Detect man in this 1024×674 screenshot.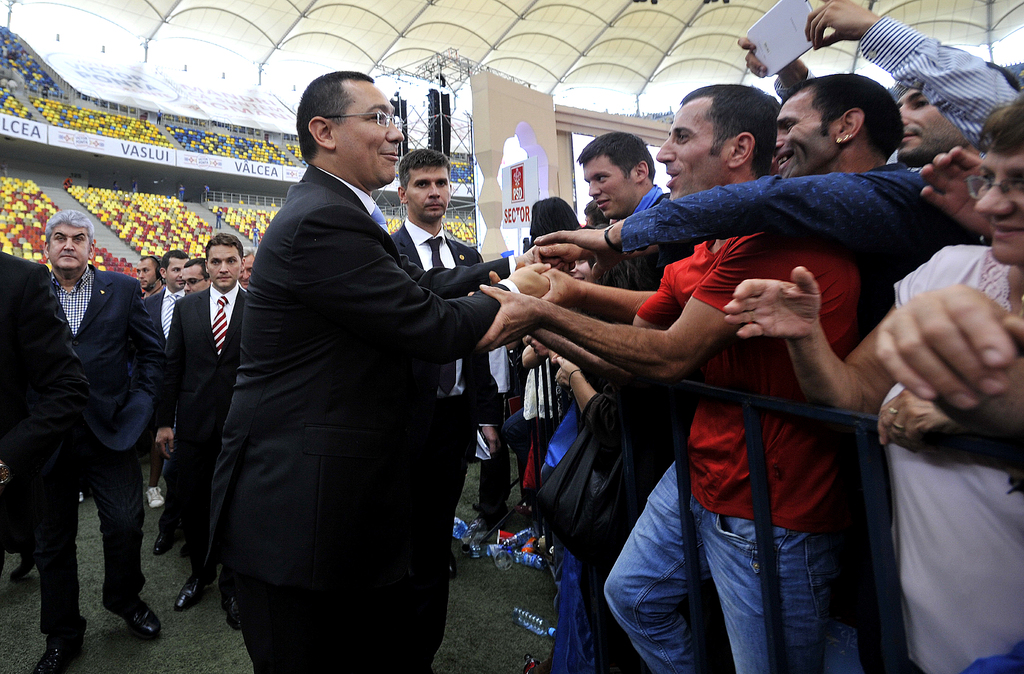
Detection: left=31, top=211, right=169, bottom=643.
